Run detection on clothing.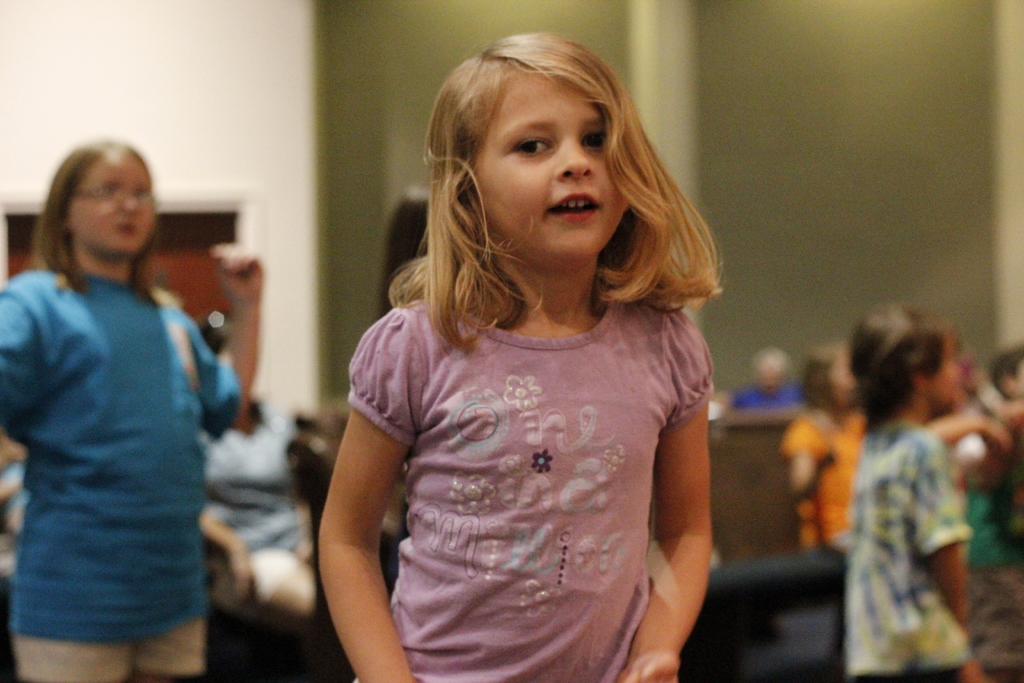
Result: (x1=854, y1=419, x2=972, y2=682).
